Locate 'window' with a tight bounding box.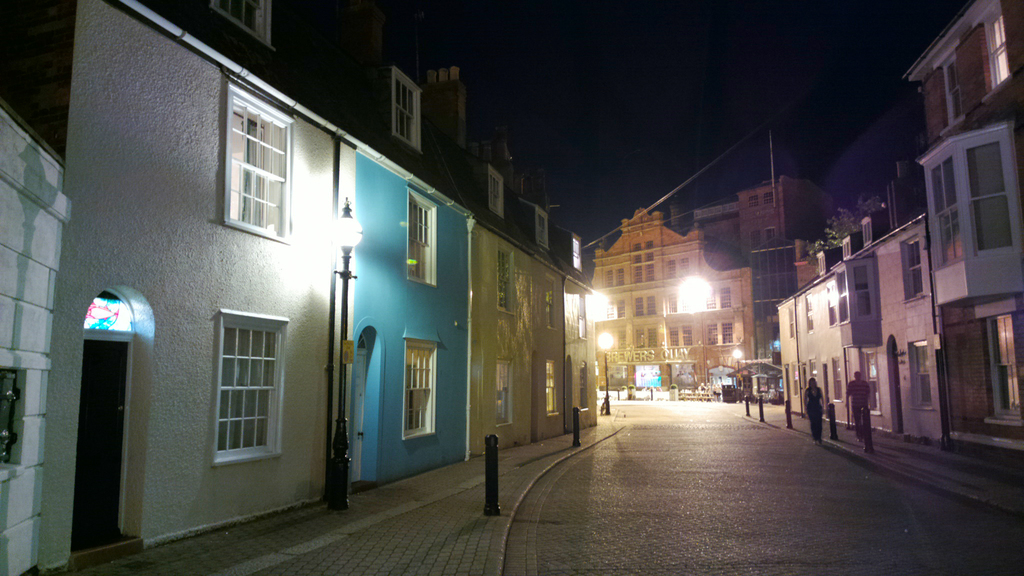
left=207, top=0, right=273, bottom=47.
